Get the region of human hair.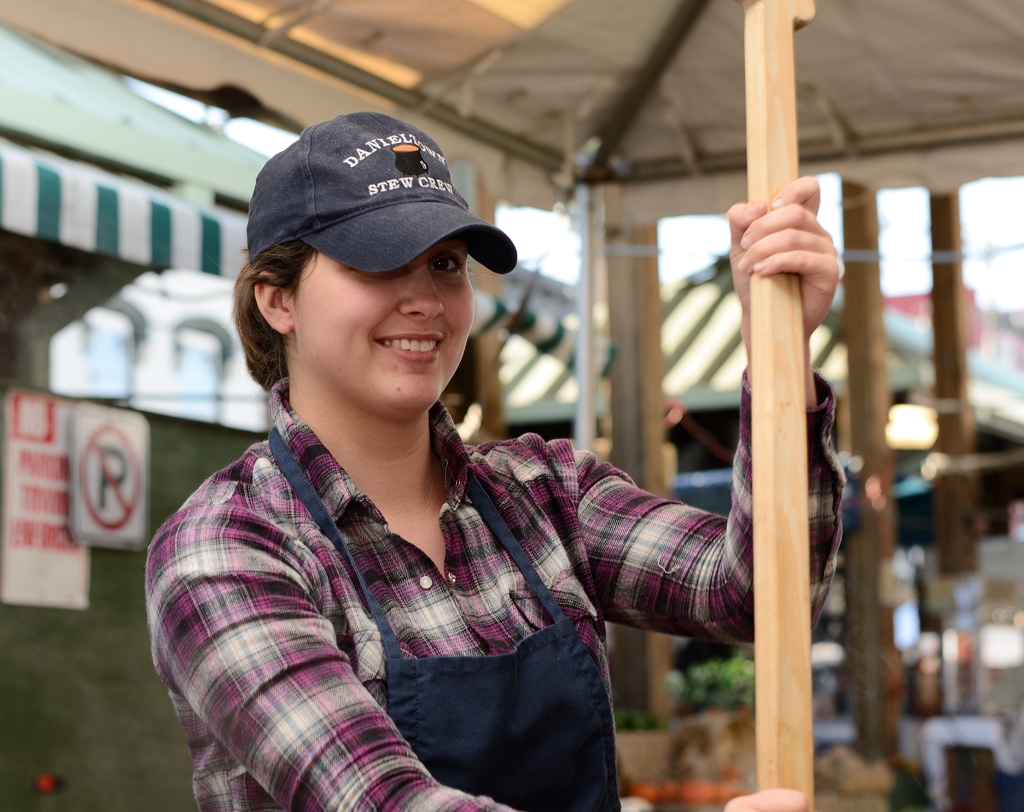
(232,173,507,429).
